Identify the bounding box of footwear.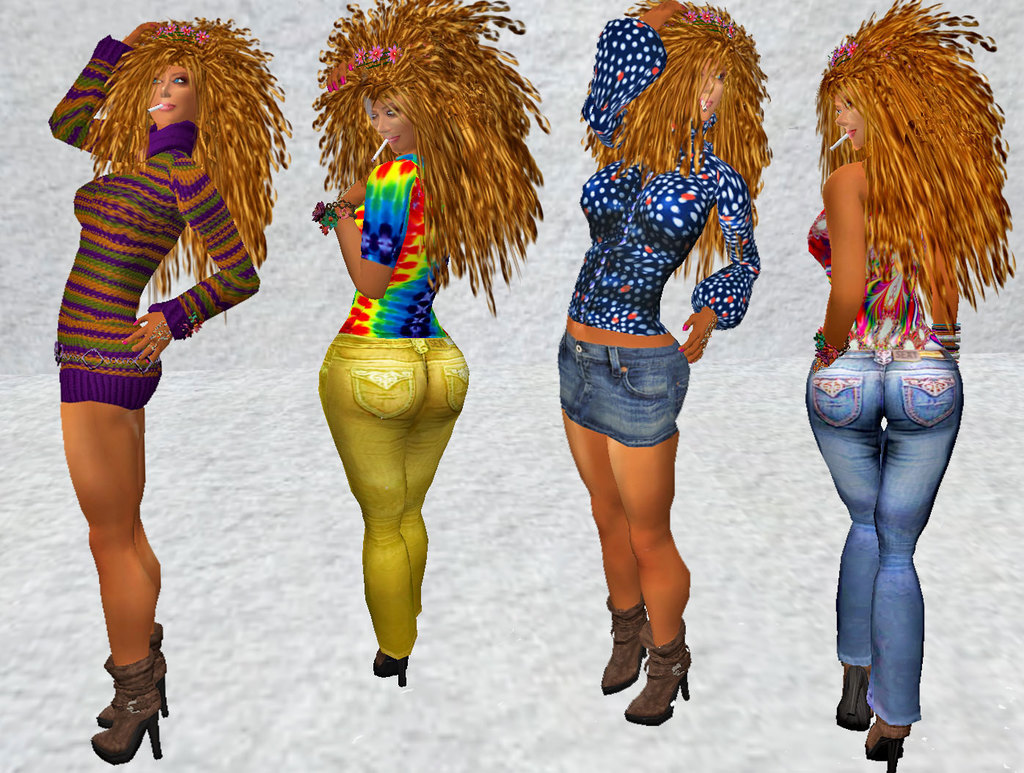
[371,648,411,686].
